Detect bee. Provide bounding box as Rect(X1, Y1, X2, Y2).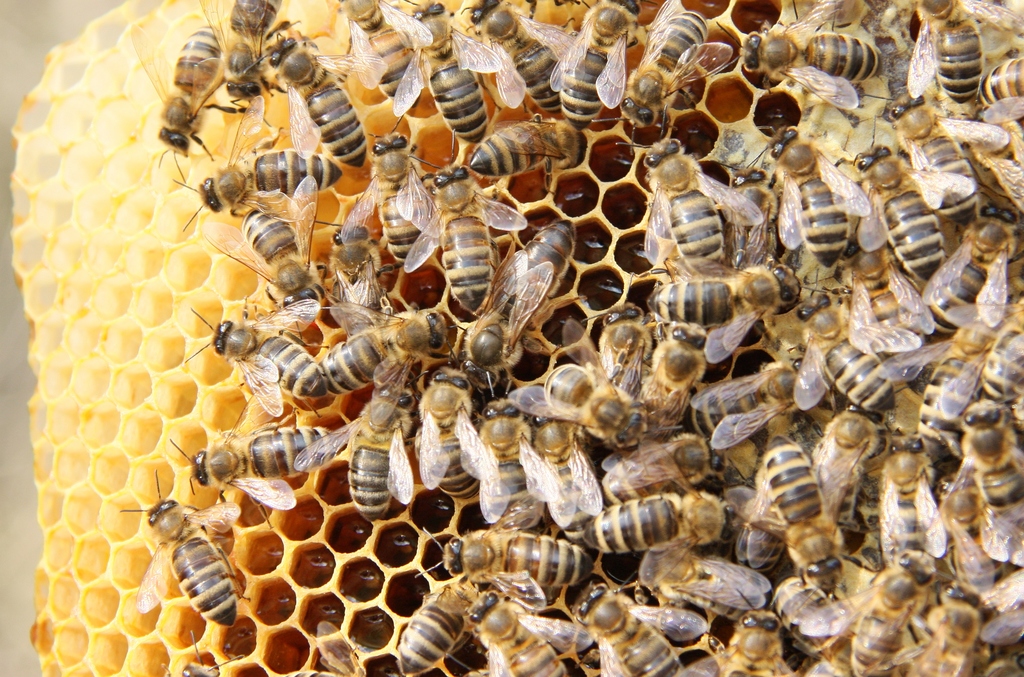
Rect(213, 195, 334, 304).
